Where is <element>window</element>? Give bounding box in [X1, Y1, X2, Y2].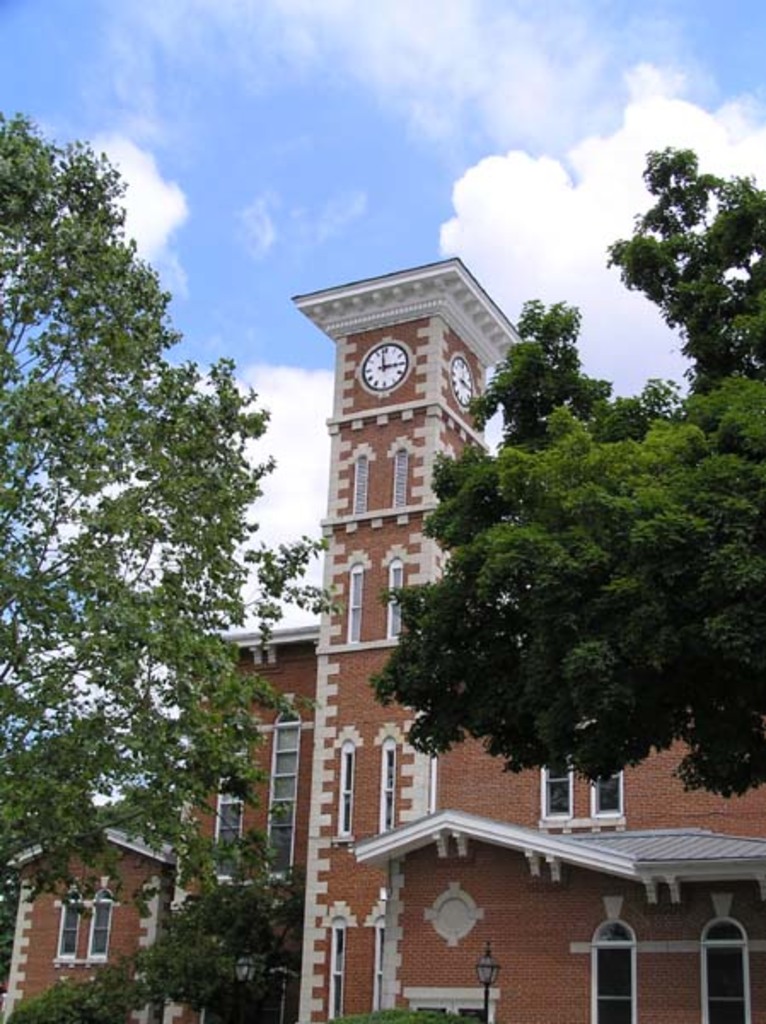
[85, 884, 111, 961].
